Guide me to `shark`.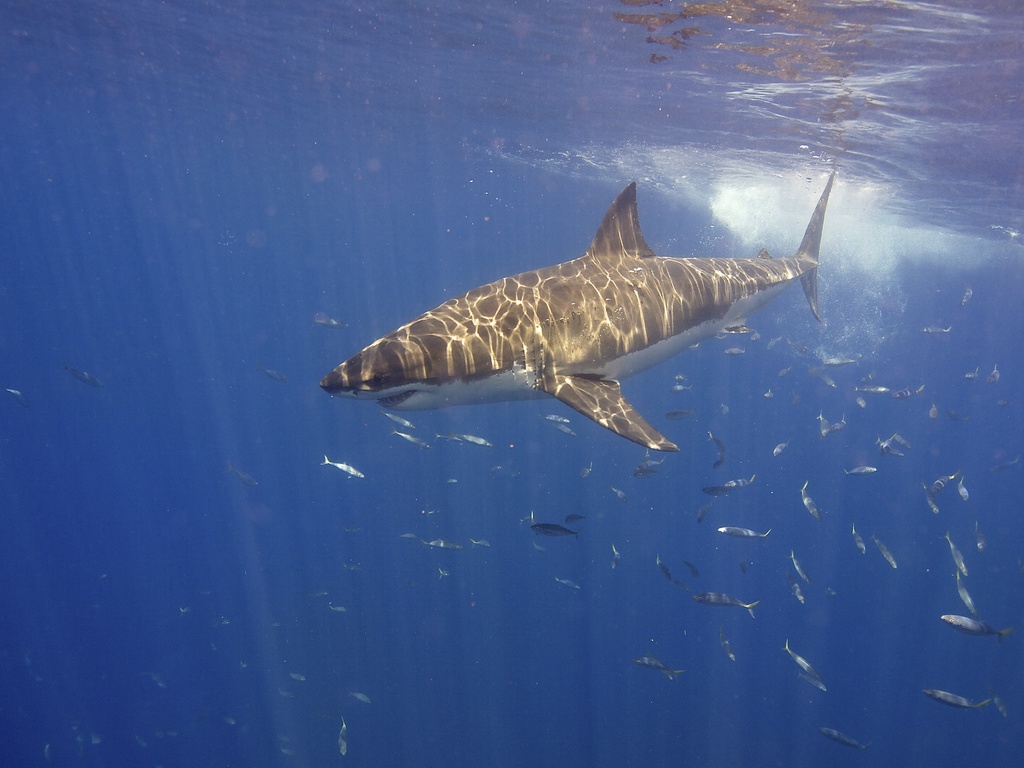
Guidance: [317, 151, 825, 481].
